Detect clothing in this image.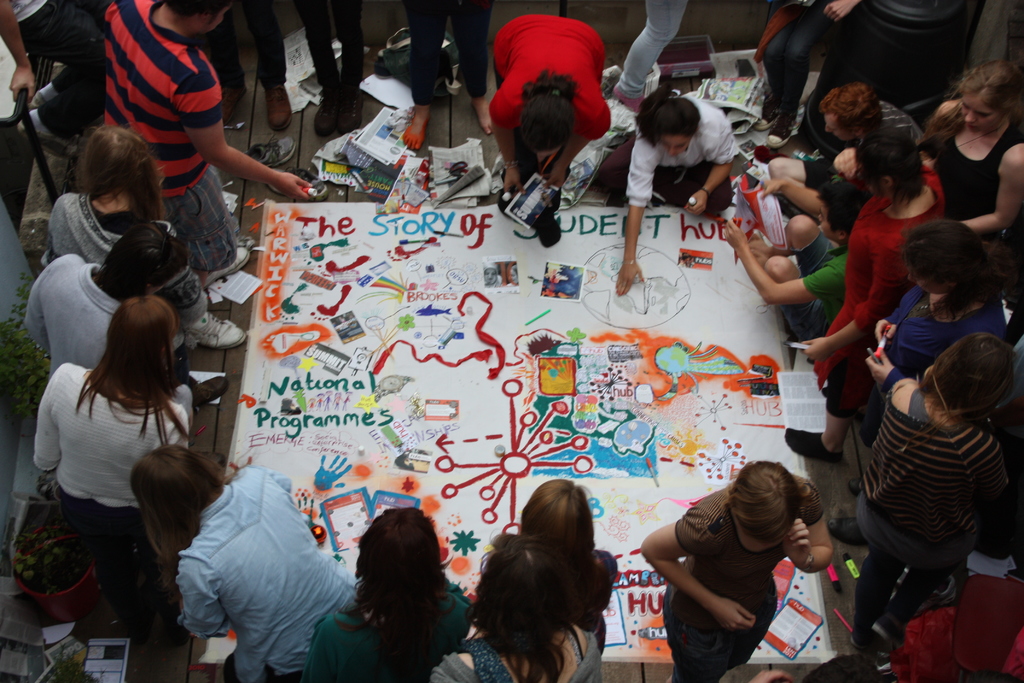
Detection: [489,15,612,224].
